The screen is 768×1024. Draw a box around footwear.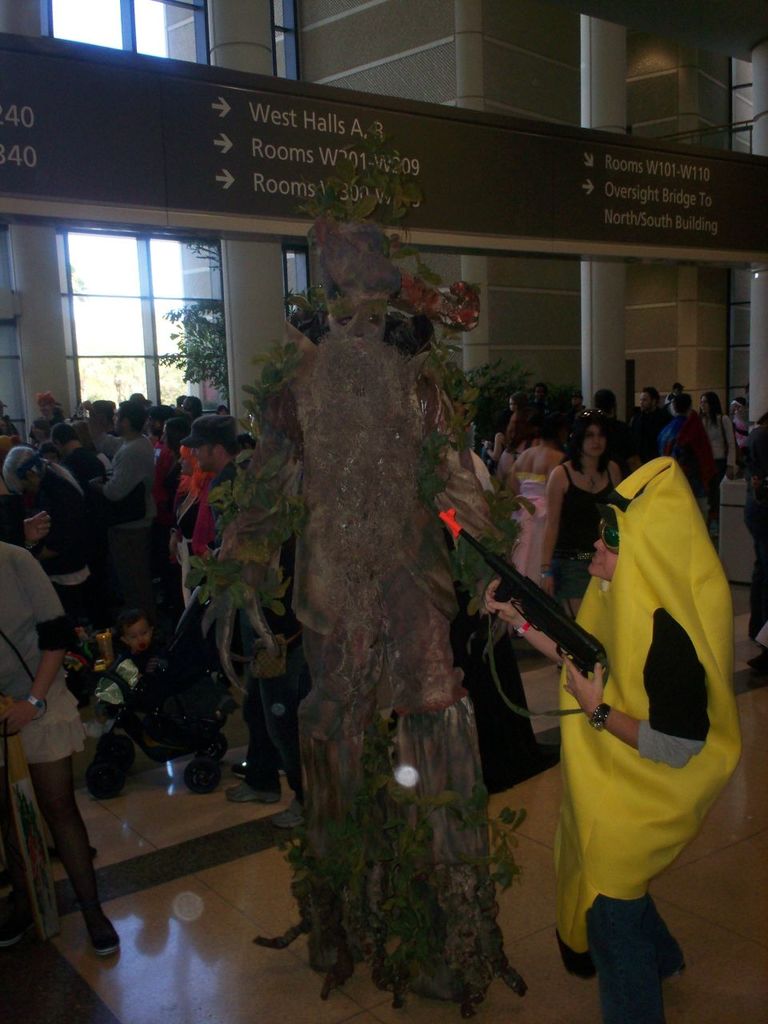
95:730:123:788.
